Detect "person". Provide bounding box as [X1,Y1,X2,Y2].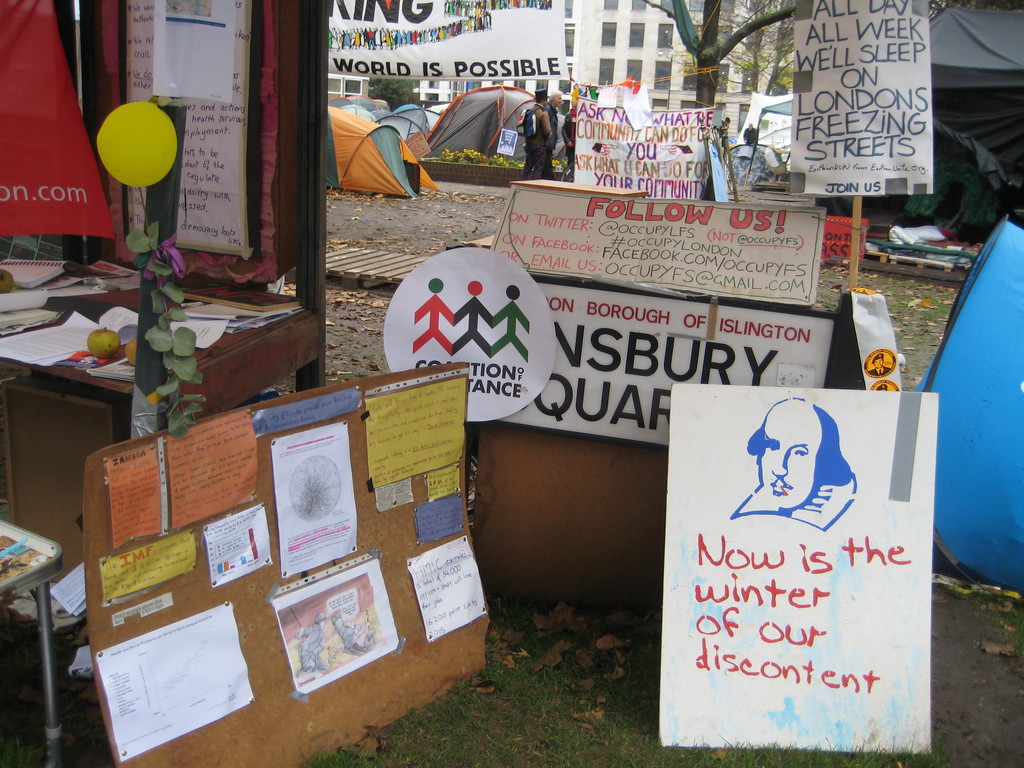
[330,608,385,644].
